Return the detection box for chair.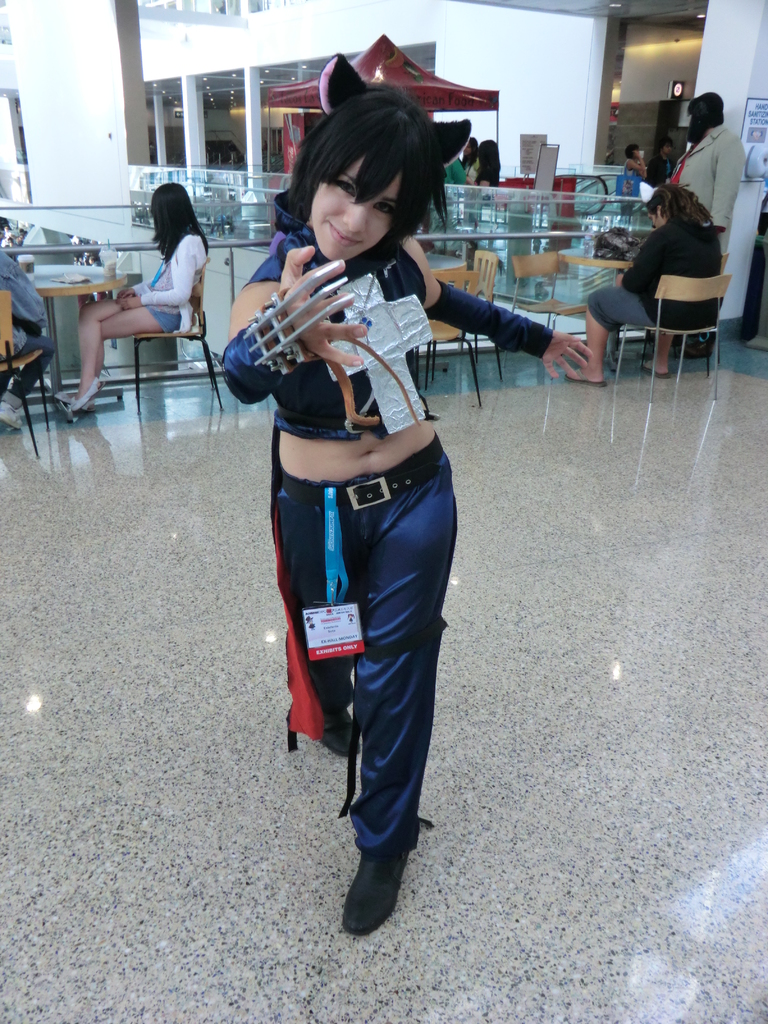
box=[404, 262, 481, 403].
